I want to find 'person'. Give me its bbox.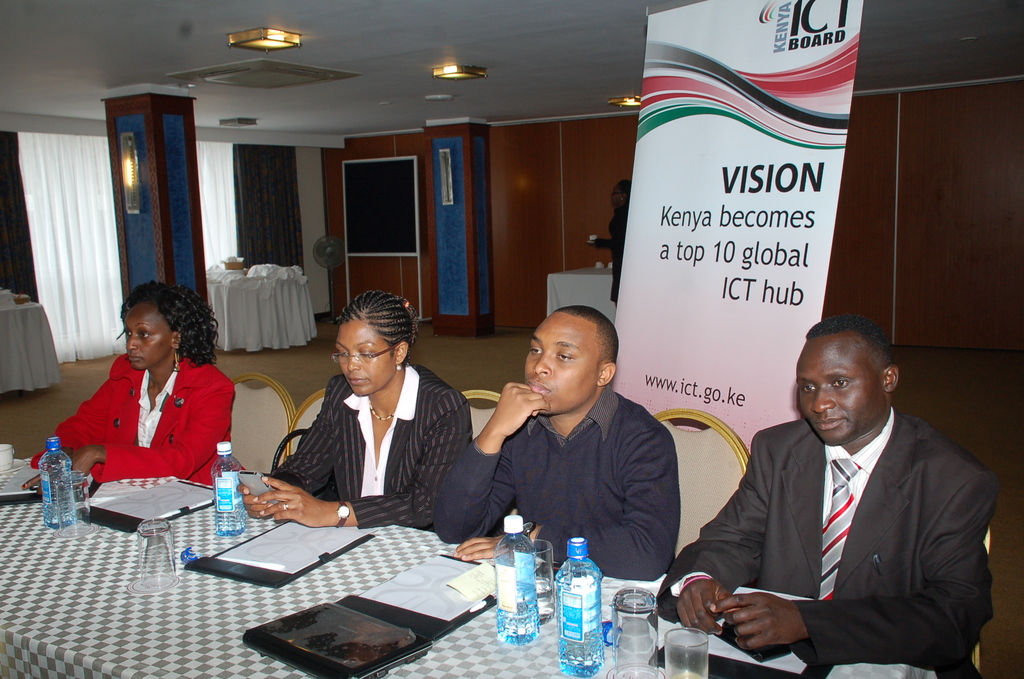
[x1=657, y1=315, x2=996, y2=671].
